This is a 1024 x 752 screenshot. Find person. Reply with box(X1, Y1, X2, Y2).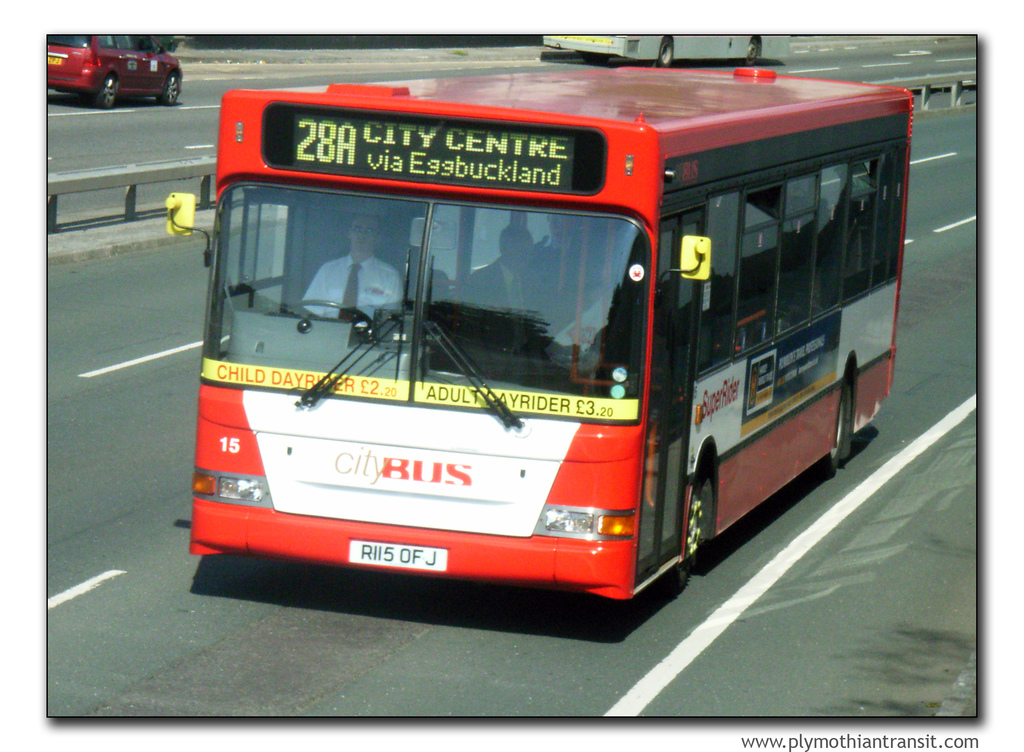
box(299, 213, 404, 320).
